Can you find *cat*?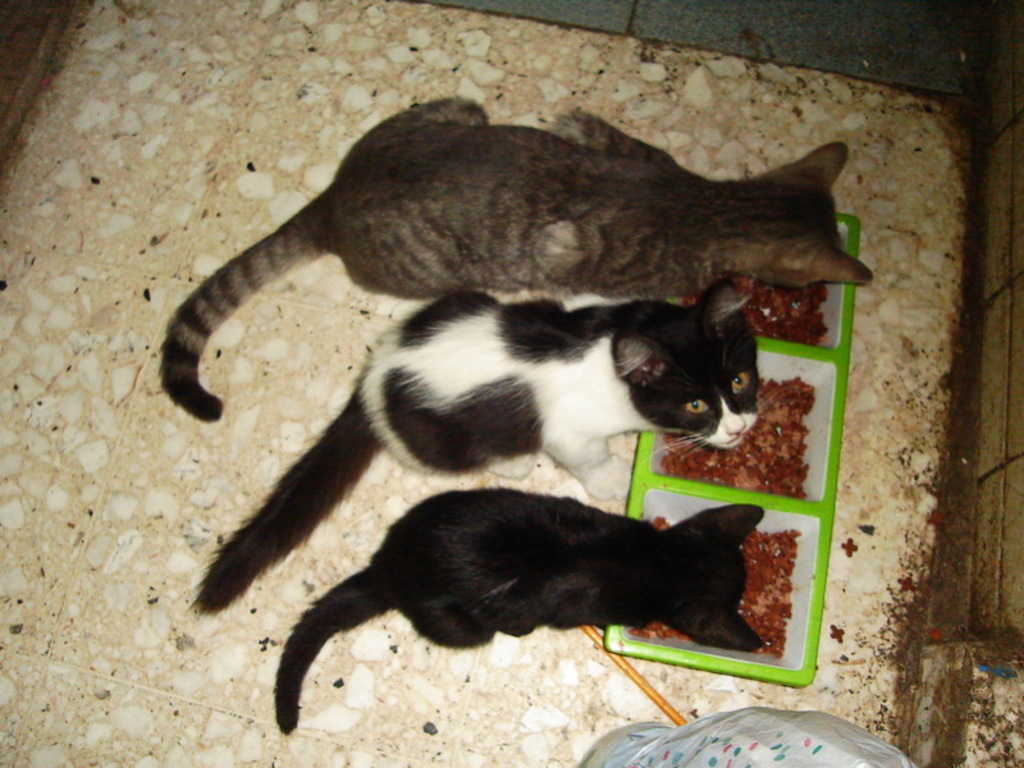
Yes, bounding box: 159,99,881,424.
